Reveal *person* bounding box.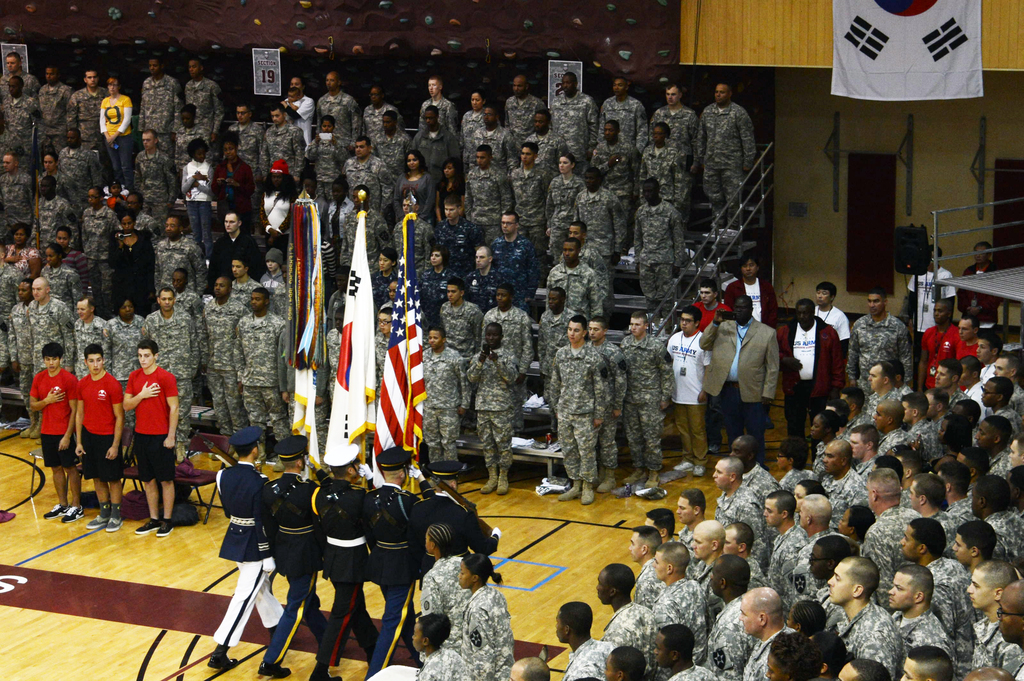
Revealed: l=957, t=243, r=1008, b=327.
